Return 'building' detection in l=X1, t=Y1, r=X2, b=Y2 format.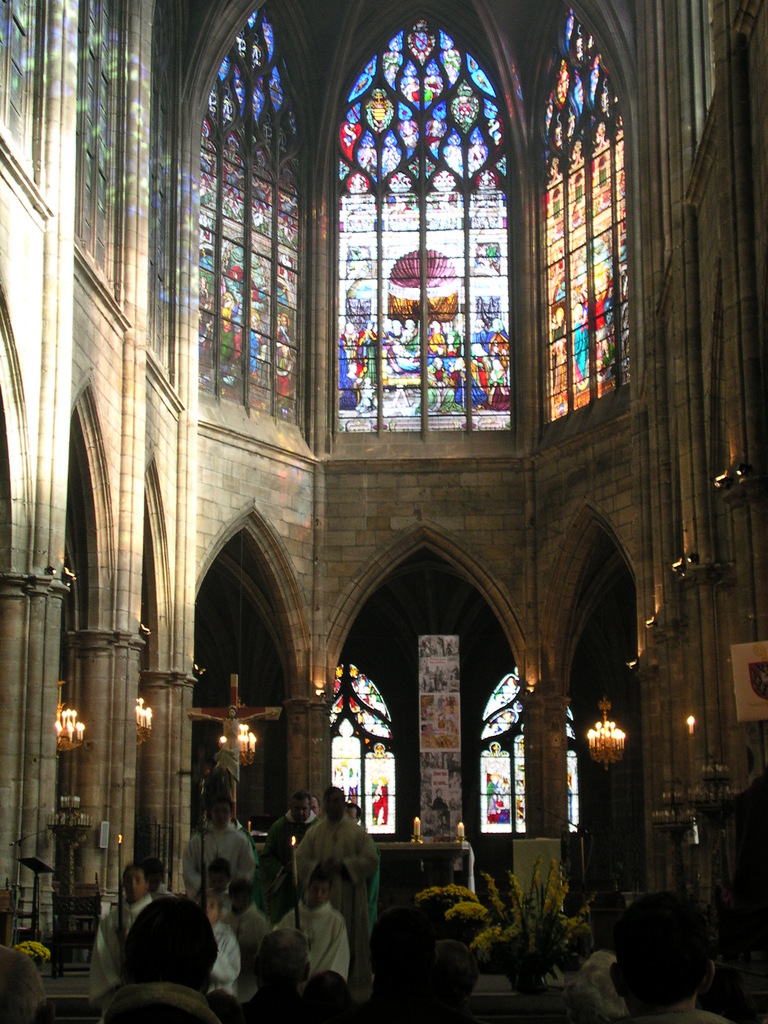
l=0, t=0, r=767, b=1023.
